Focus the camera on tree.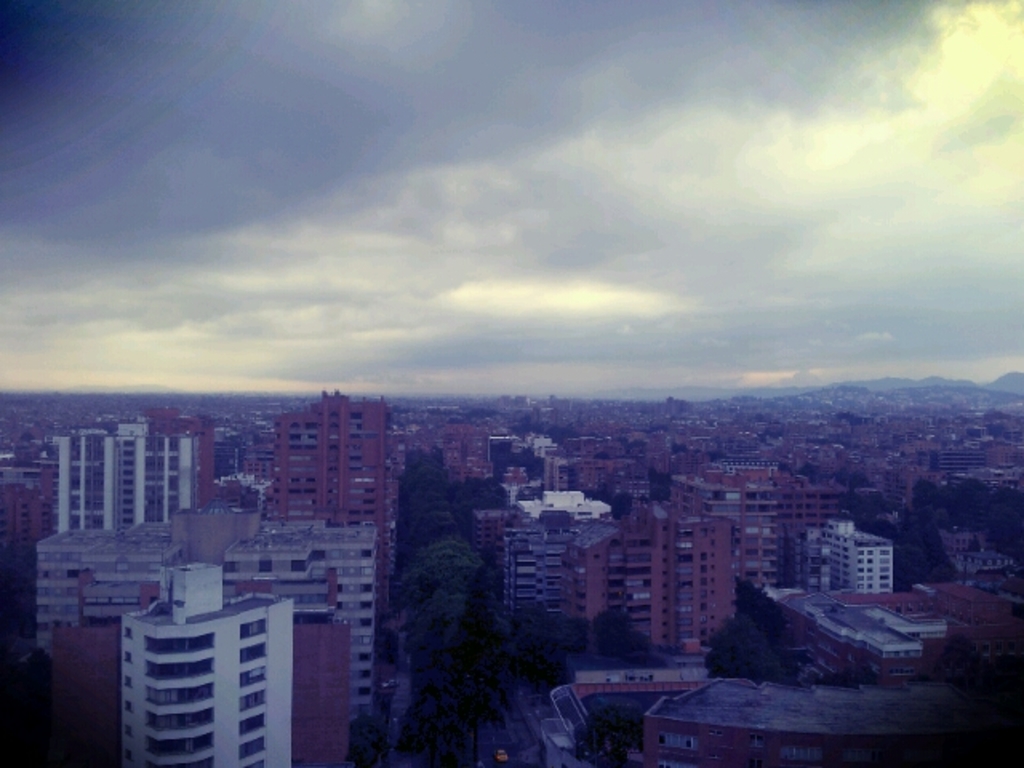
Focus region: rect(624, 634, 672, 667).
